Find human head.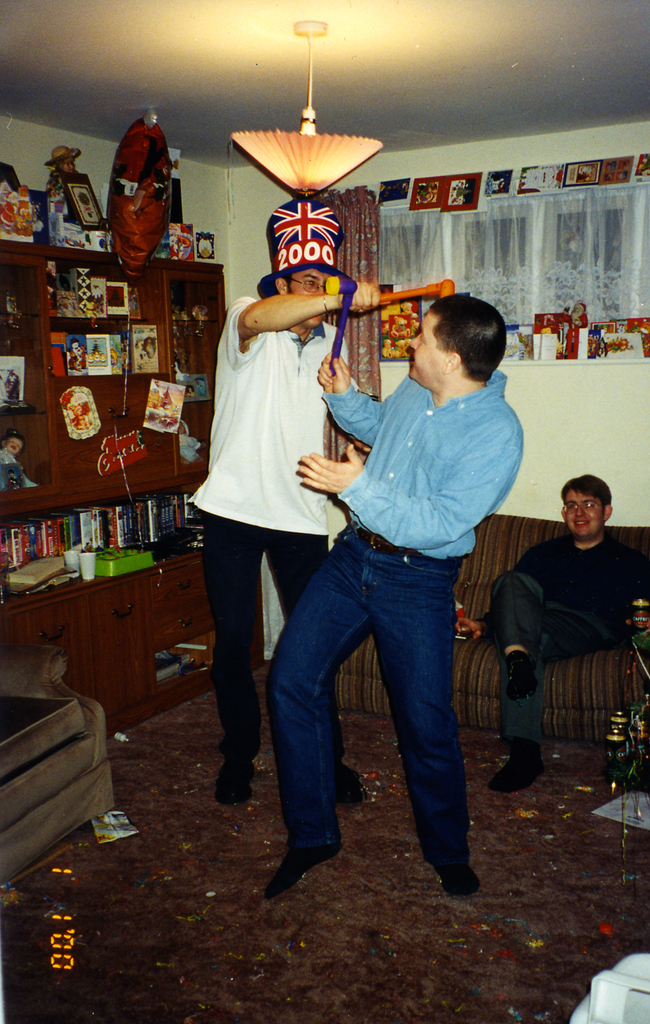
[552, 463, 617, 545].
